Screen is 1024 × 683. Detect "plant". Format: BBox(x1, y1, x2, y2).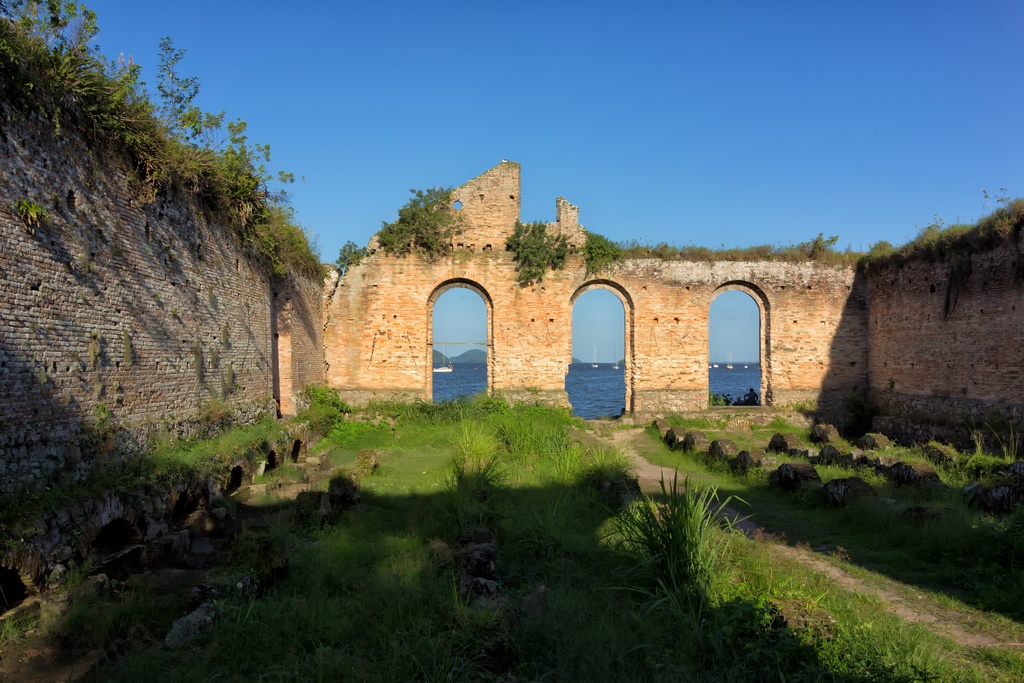
BBox(420, 547, 490, 654).
